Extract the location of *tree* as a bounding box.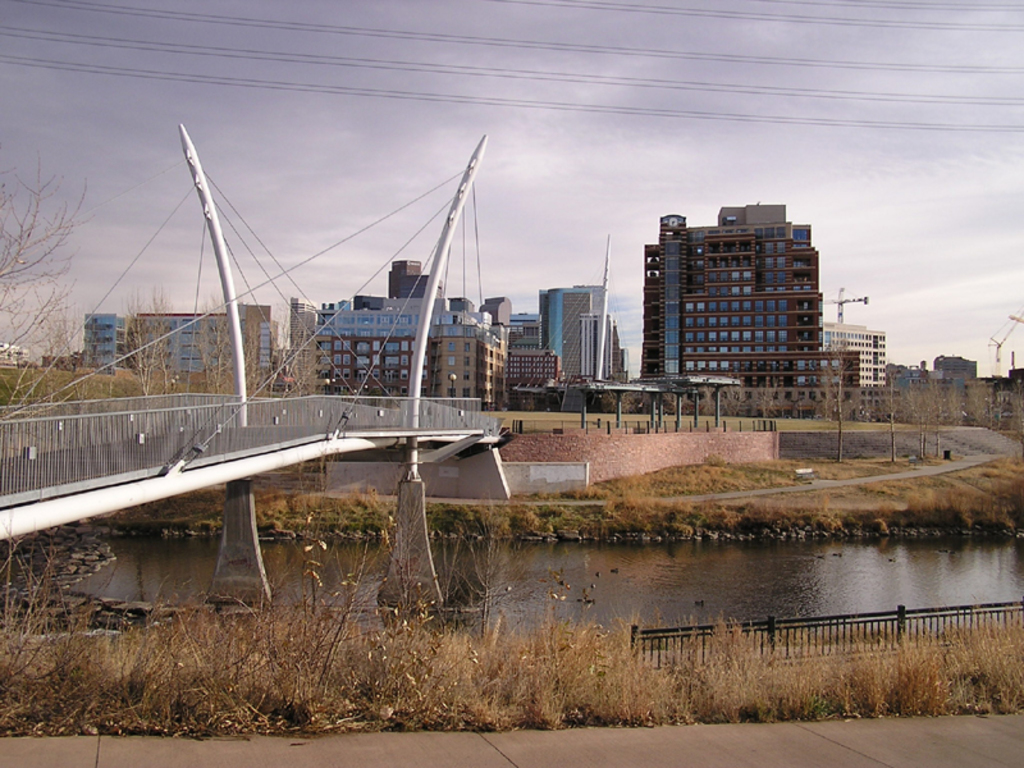
select_region(873, 355, 901, 466).
